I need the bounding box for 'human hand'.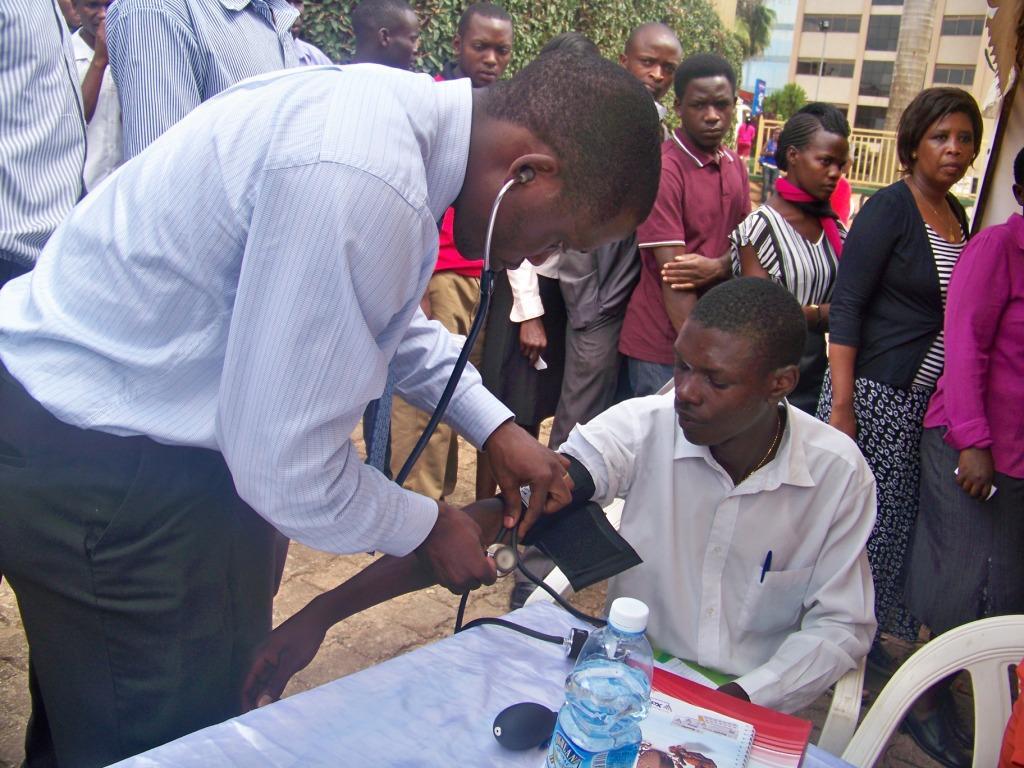
Here it is: l=829, t=407, r=857, b=442.
